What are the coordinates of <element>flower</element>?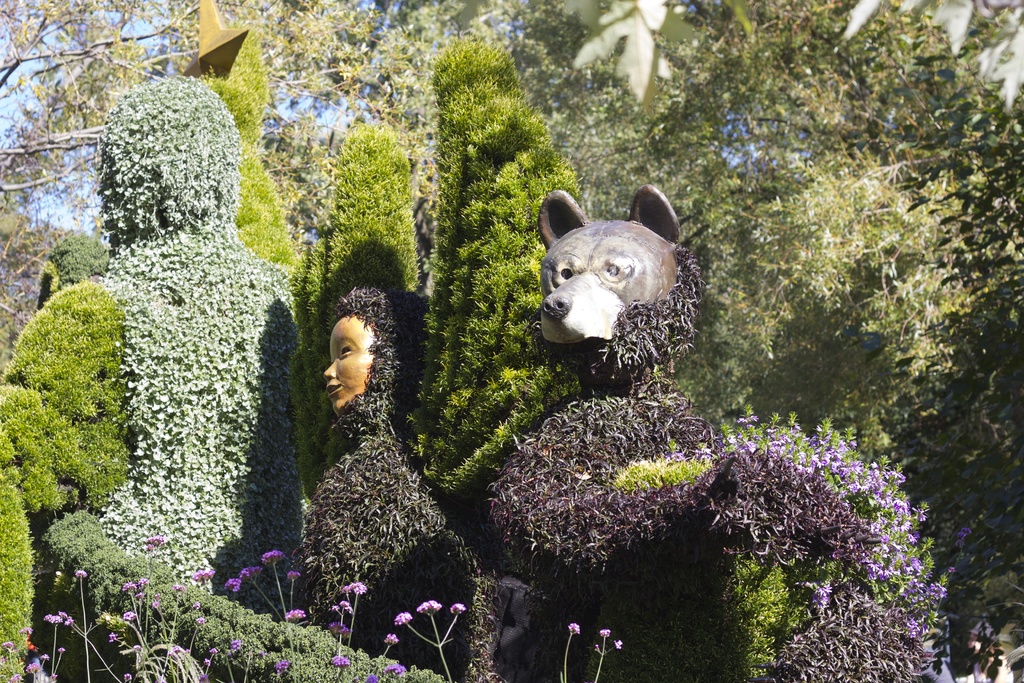
(796, 152, 815, 165).
